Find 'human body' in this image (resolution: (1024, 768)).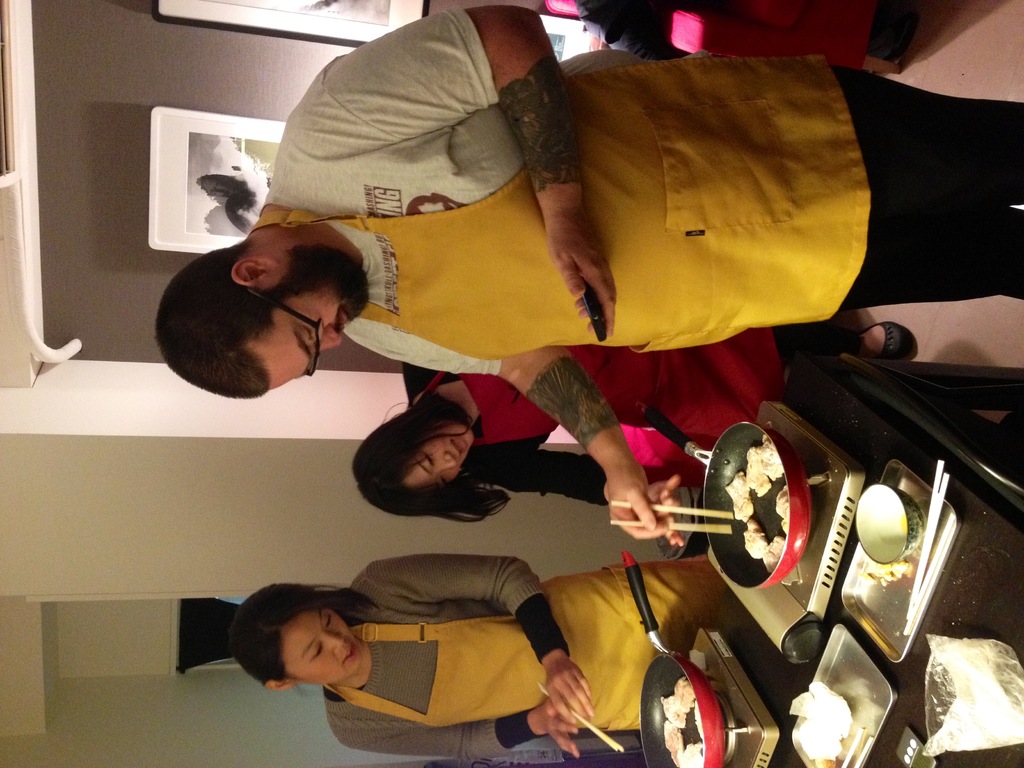
bbox(168, 538, 677, 747).
